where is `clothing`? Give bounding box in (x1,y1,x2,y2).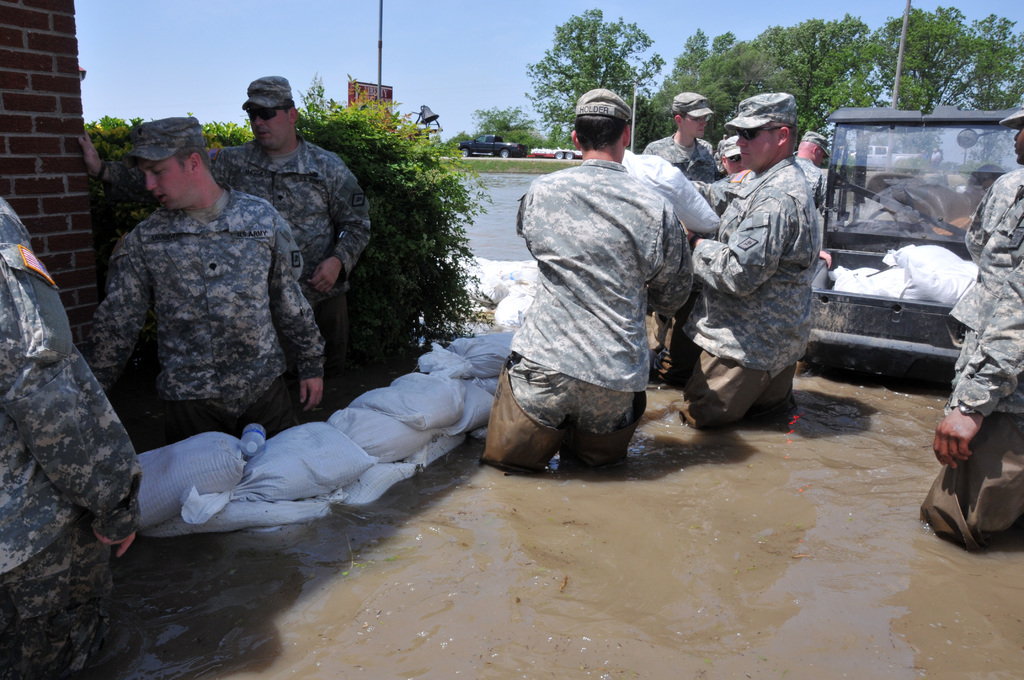
(108,129,376,347).
